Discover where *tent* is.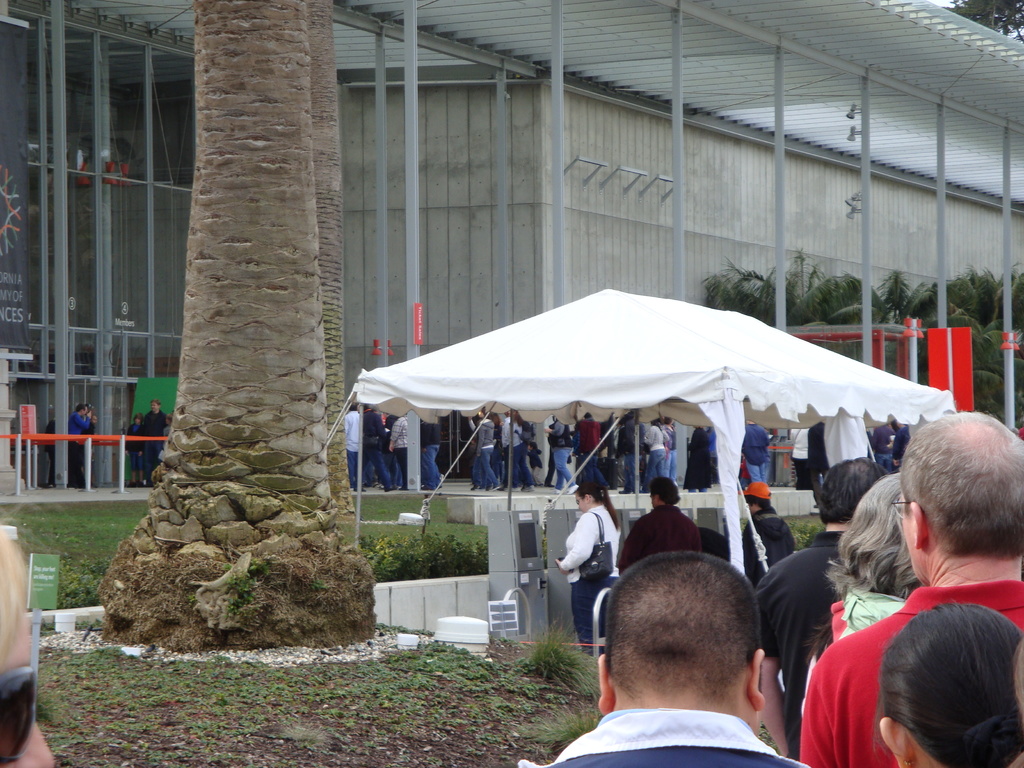
Discovered at box(324, 298, 924, 657).
